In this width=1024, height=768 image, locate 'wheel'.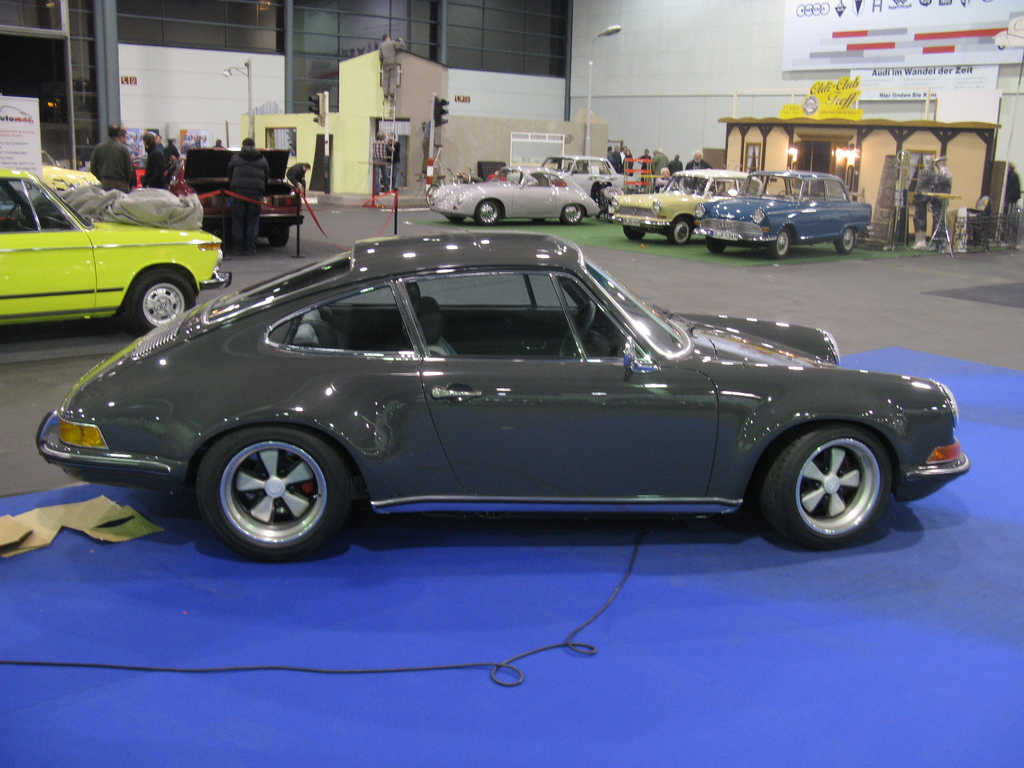
Bounding box: box=[181, 424, 351, 555].
